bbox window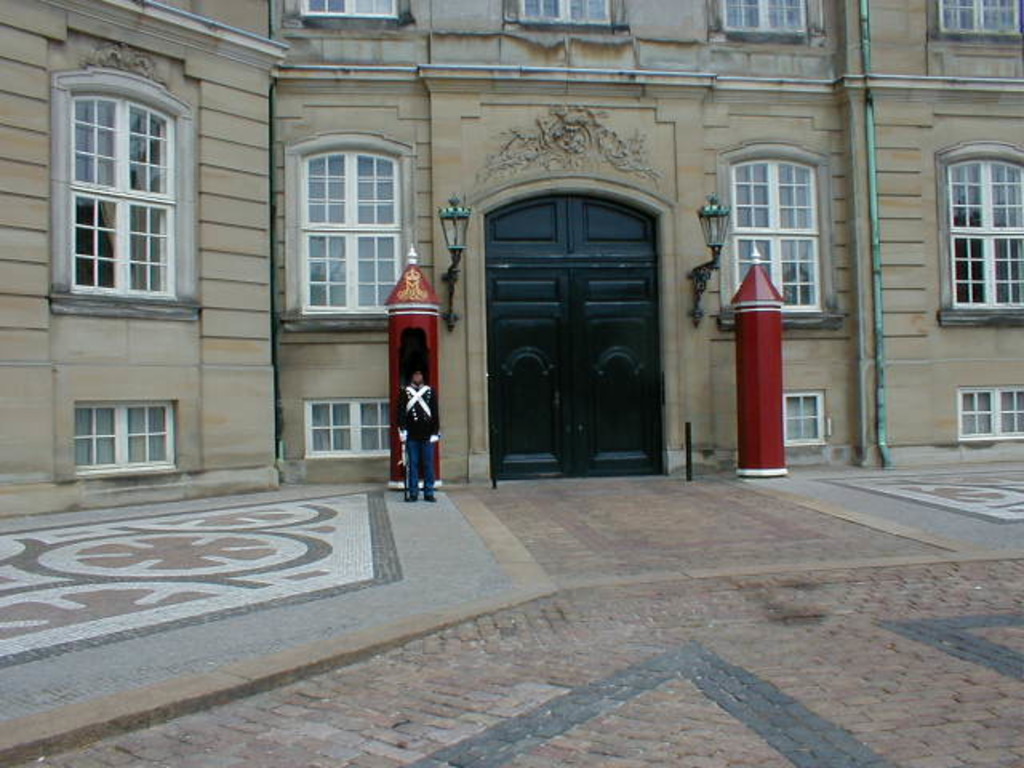
[left=726, top=0, right=811, bottom=30]
